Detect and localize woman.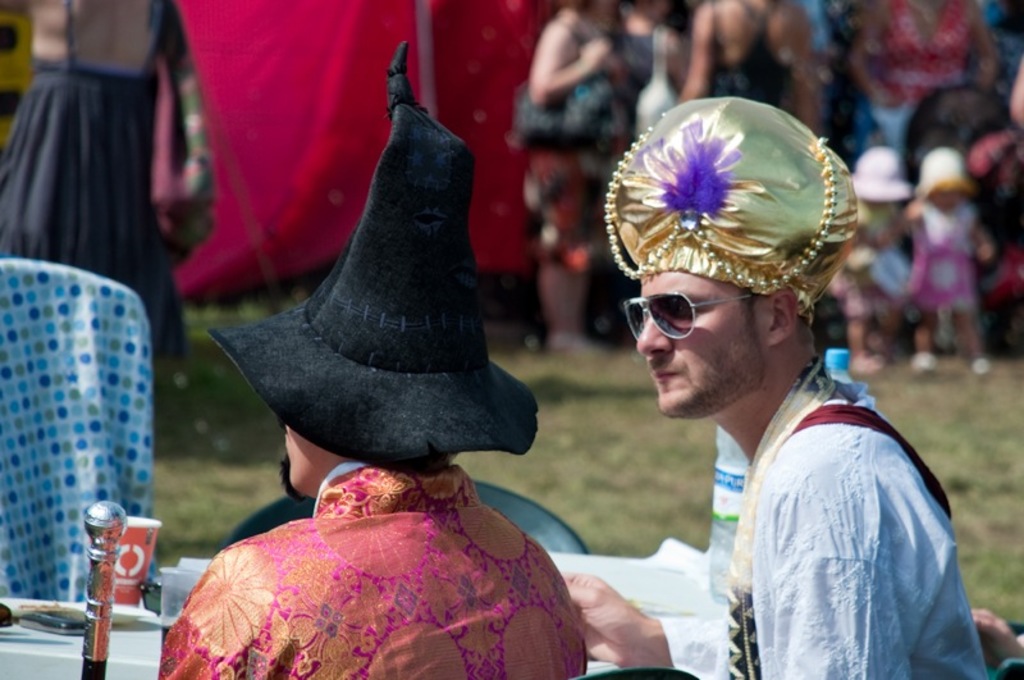
Localized at 851,0,1002,152.
